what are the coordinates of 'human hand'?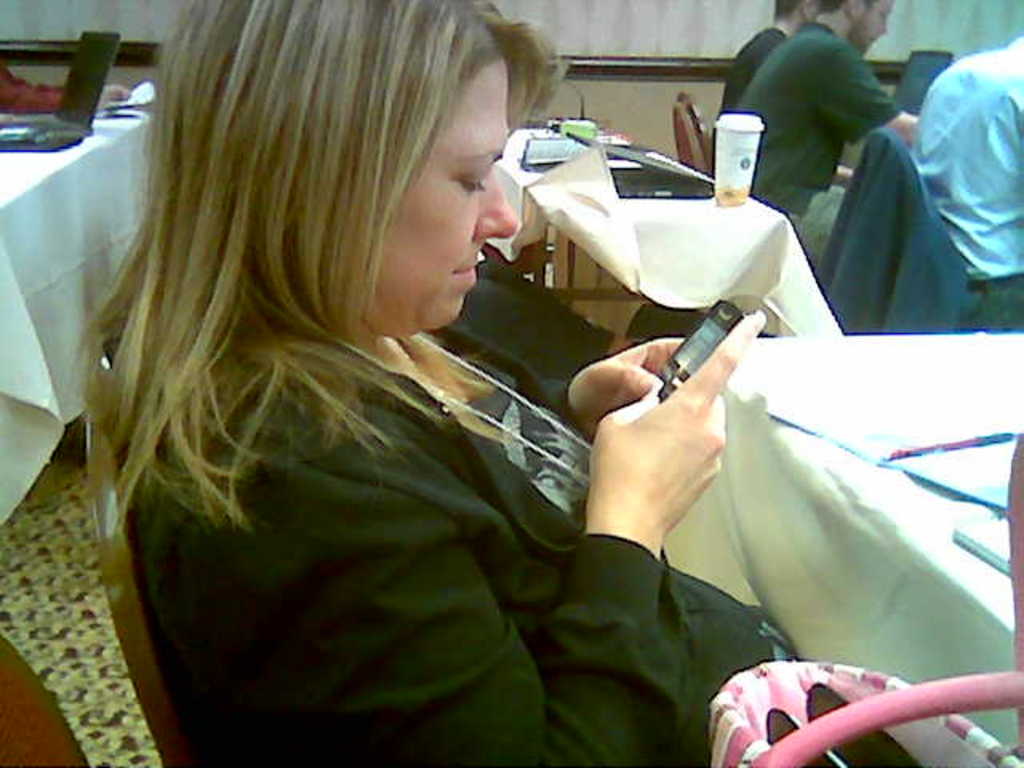
(left=600, top=315, right=755, bottom=566).
